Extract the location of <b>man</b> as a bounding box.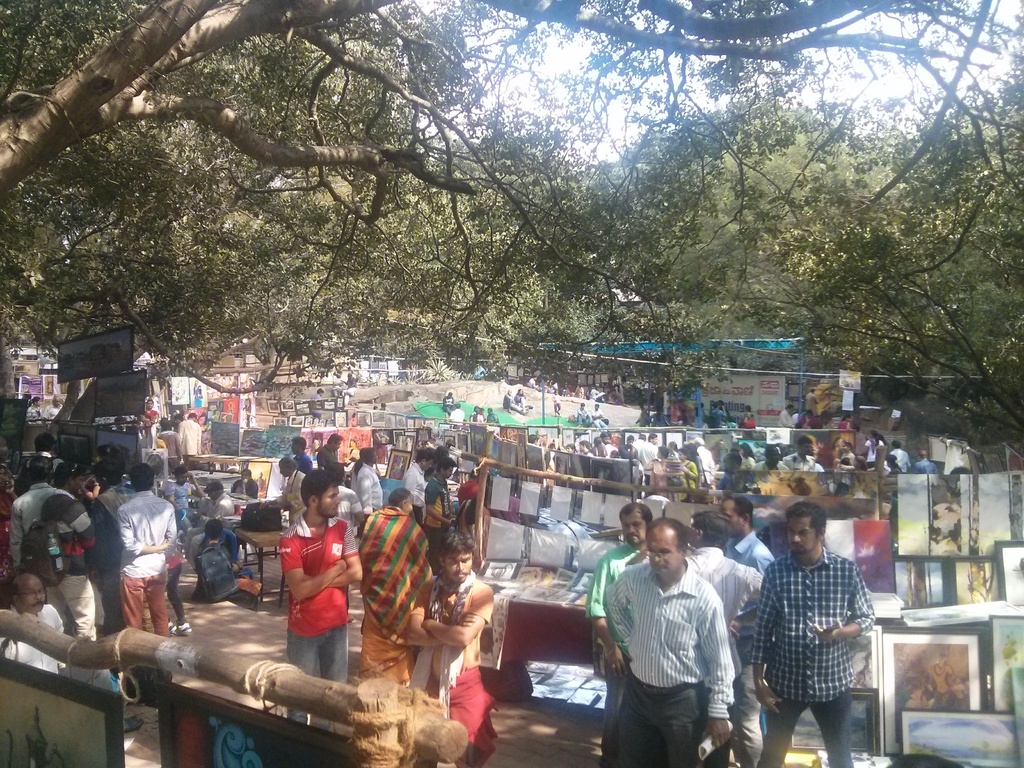
x1=179 y1=412 x2=204 y2=462.
